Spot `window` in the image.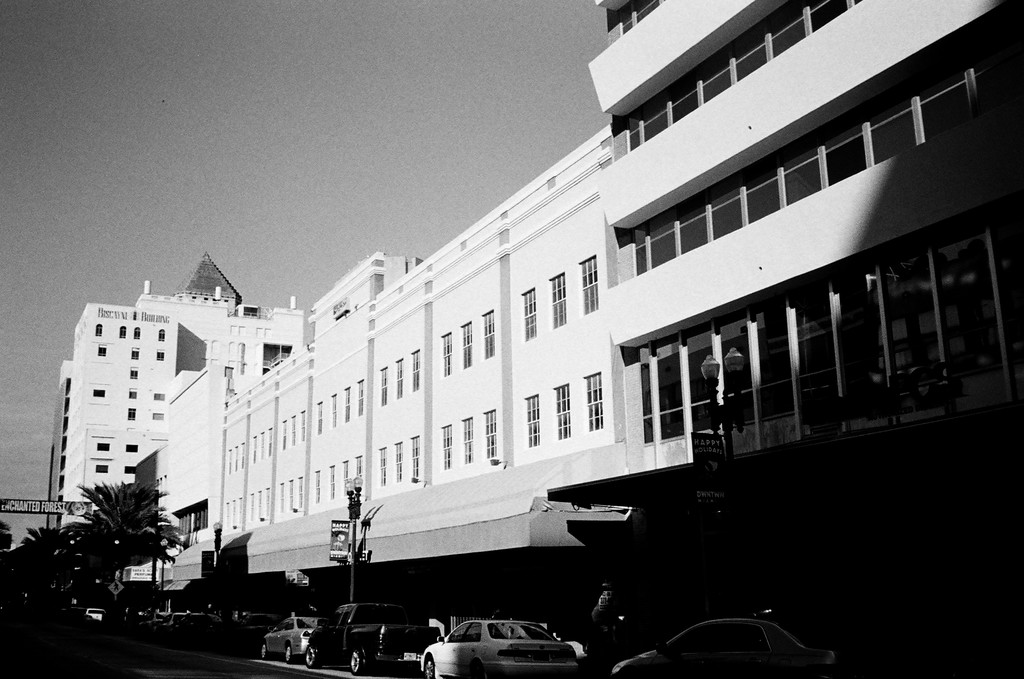
`window` found at crop(438, 330, 453, 378).
